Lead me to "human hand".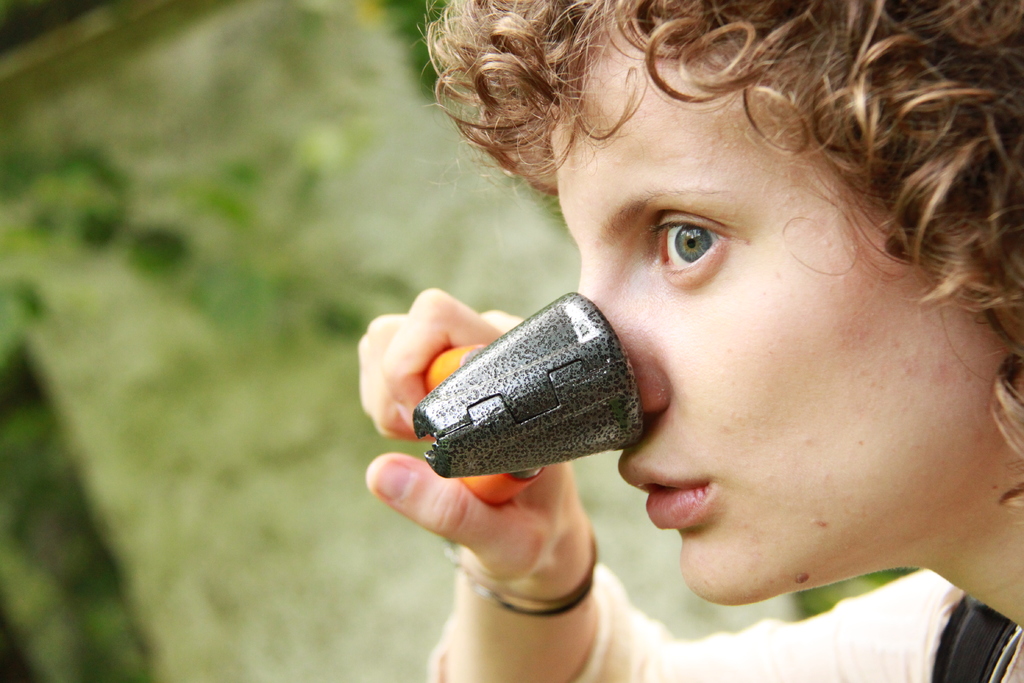
Lead to 364:290:581:580.
